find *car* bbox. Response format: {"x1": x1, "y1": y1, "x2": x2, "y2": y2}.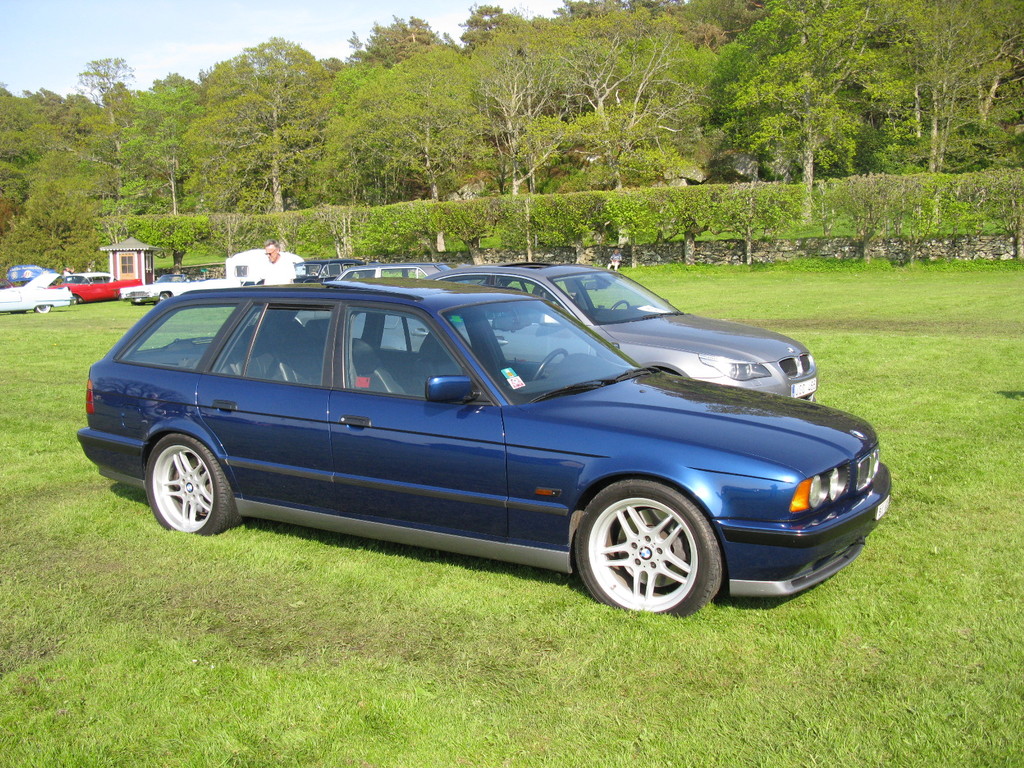
{"x1": 51, "y1": 265, "x2": 141, "y2": 302}.
